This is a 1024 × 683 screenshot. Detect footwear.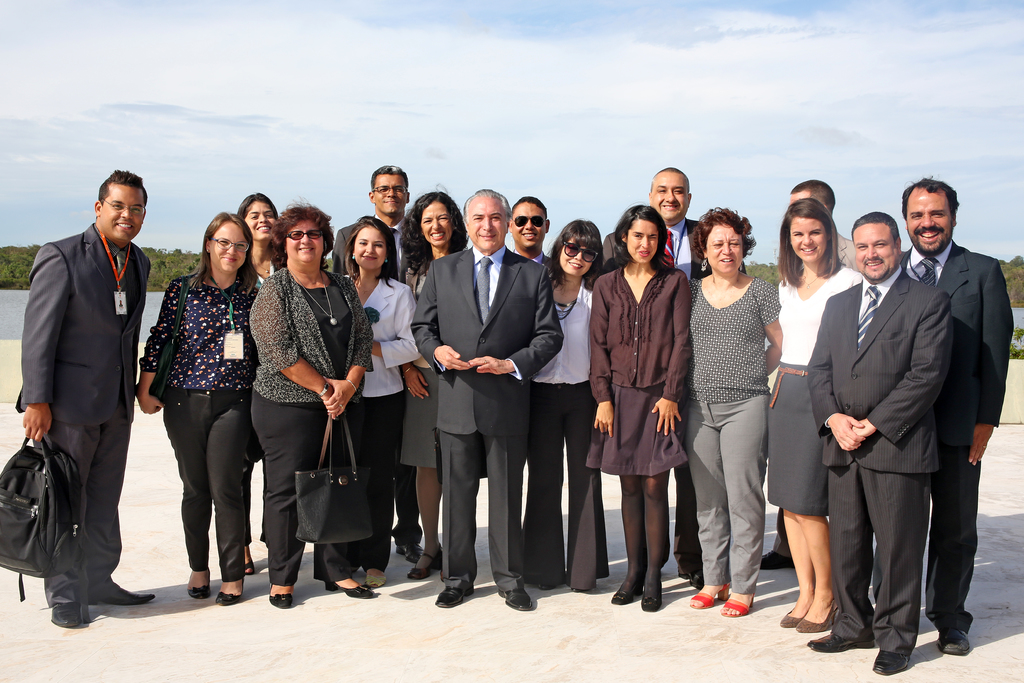
BBox(504, 584, 529, 609).
